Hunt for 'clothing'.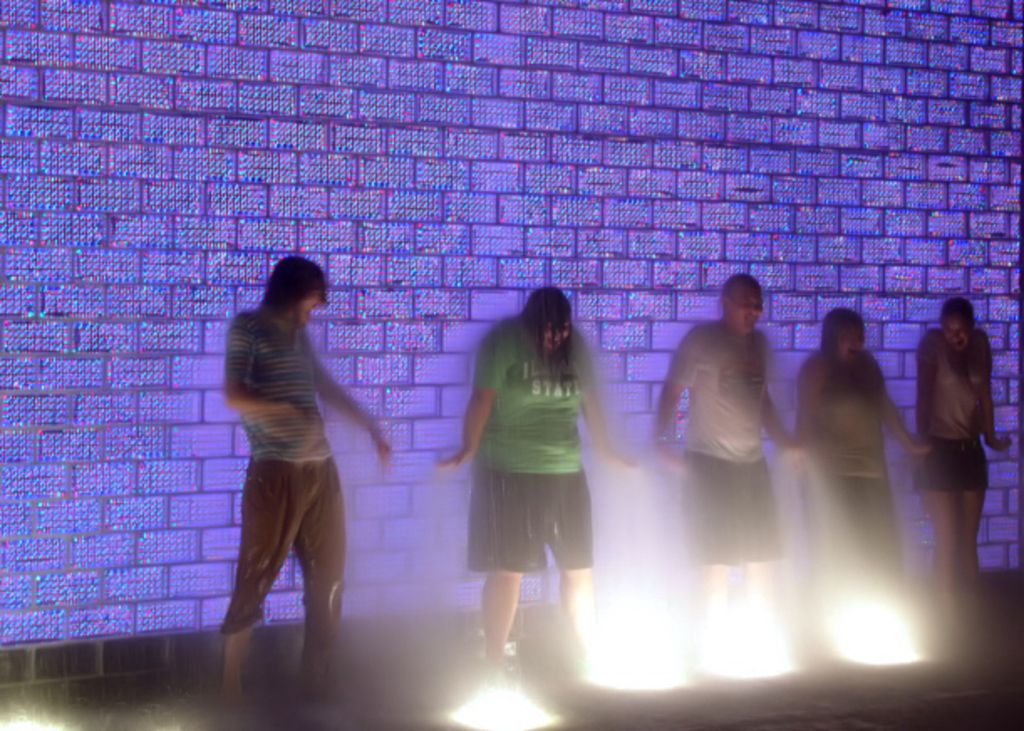
Hunted down at 220,305,389,681.
